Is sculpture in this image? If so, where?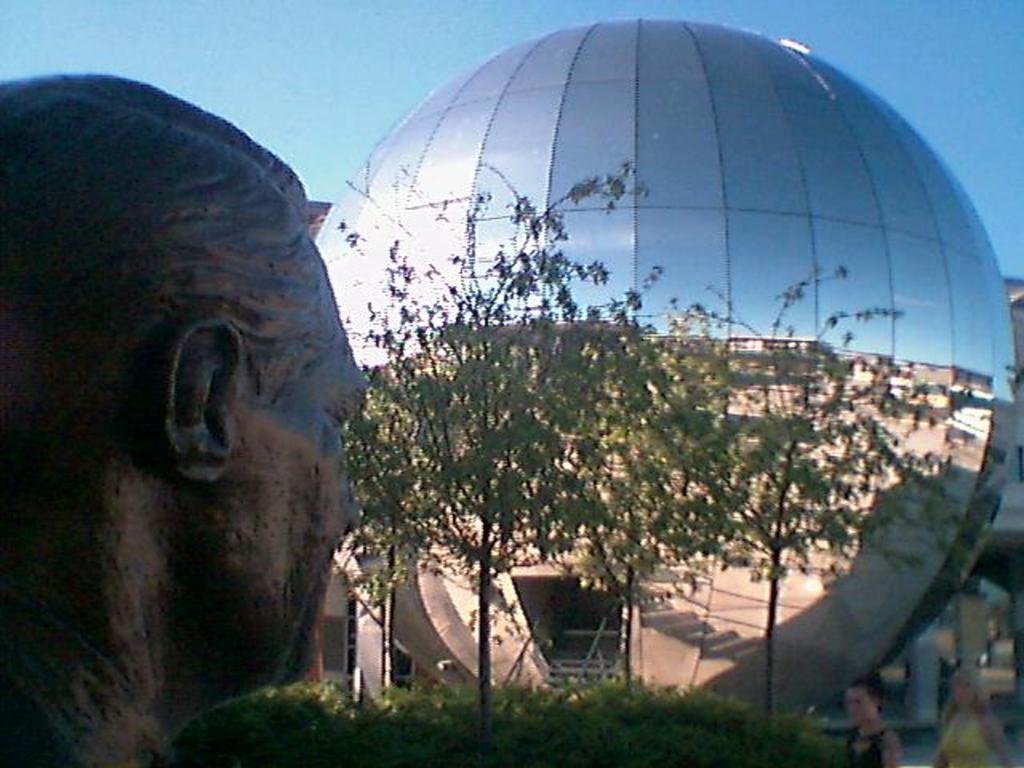
Yes, at box(0, 70, 355, 766).
